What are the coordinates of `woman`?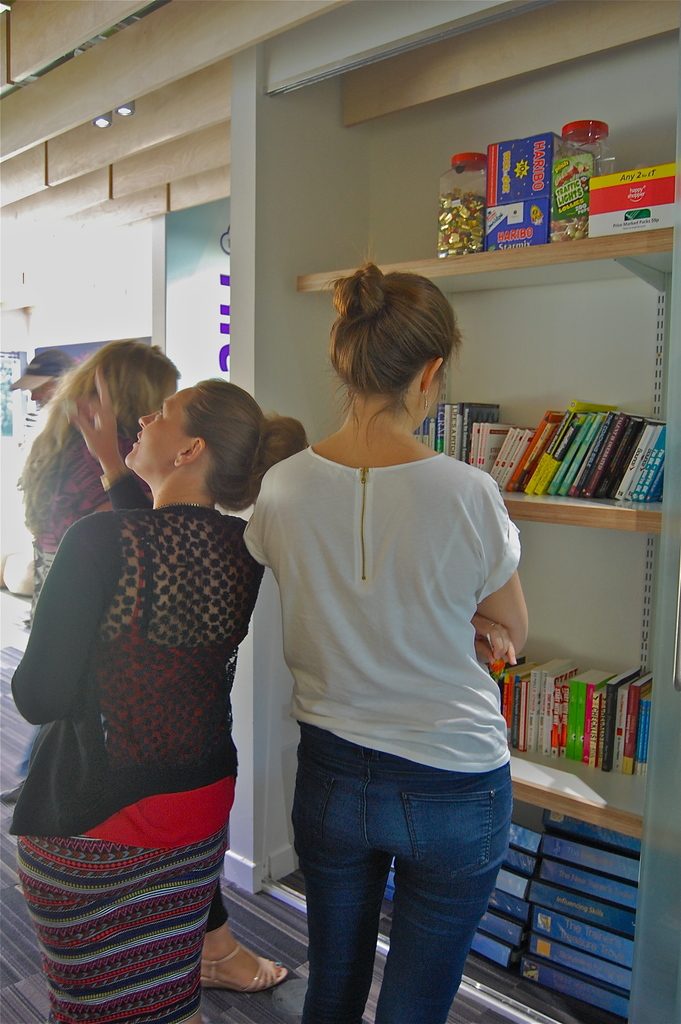
x1=10 y1=376 x2=313 y2=1023.
